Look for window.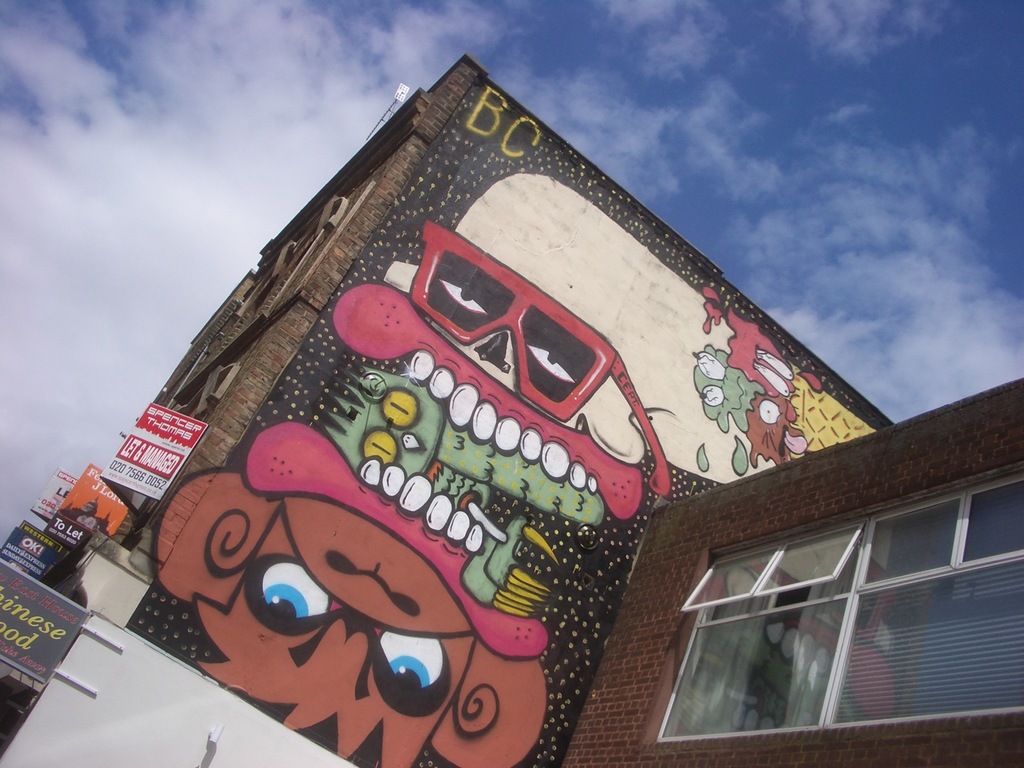
Found: (659, 517, 873, 739).
